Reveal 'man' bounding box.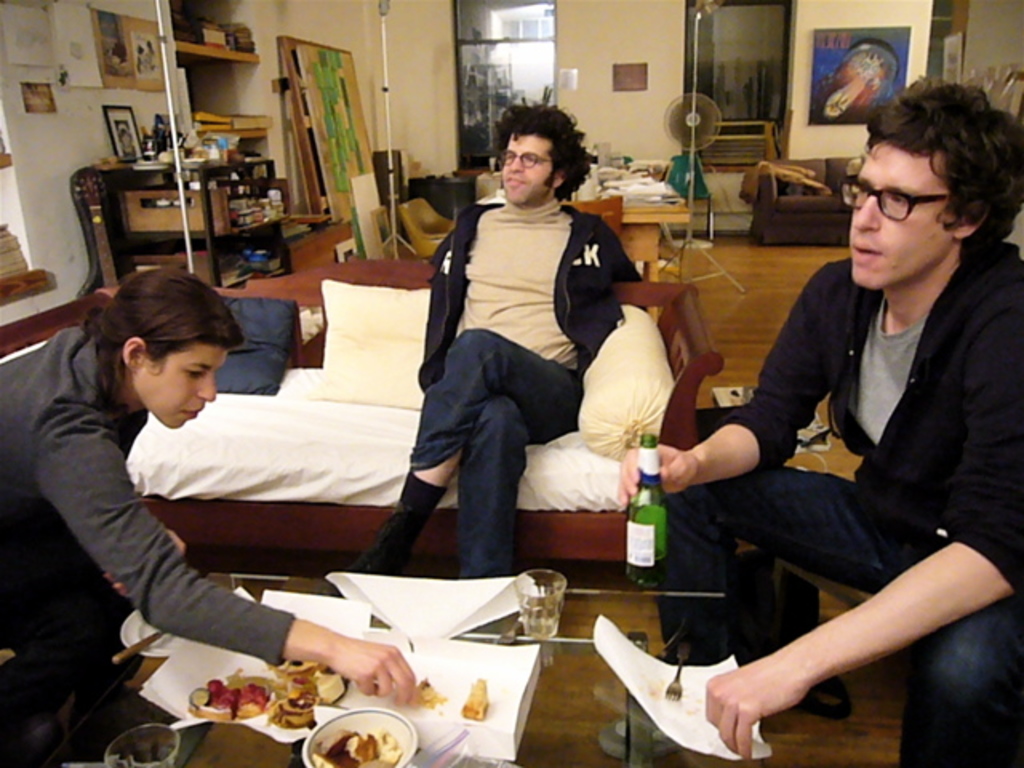
Revealed: (x1=694, y1=82, x2=1023, y2=767).
